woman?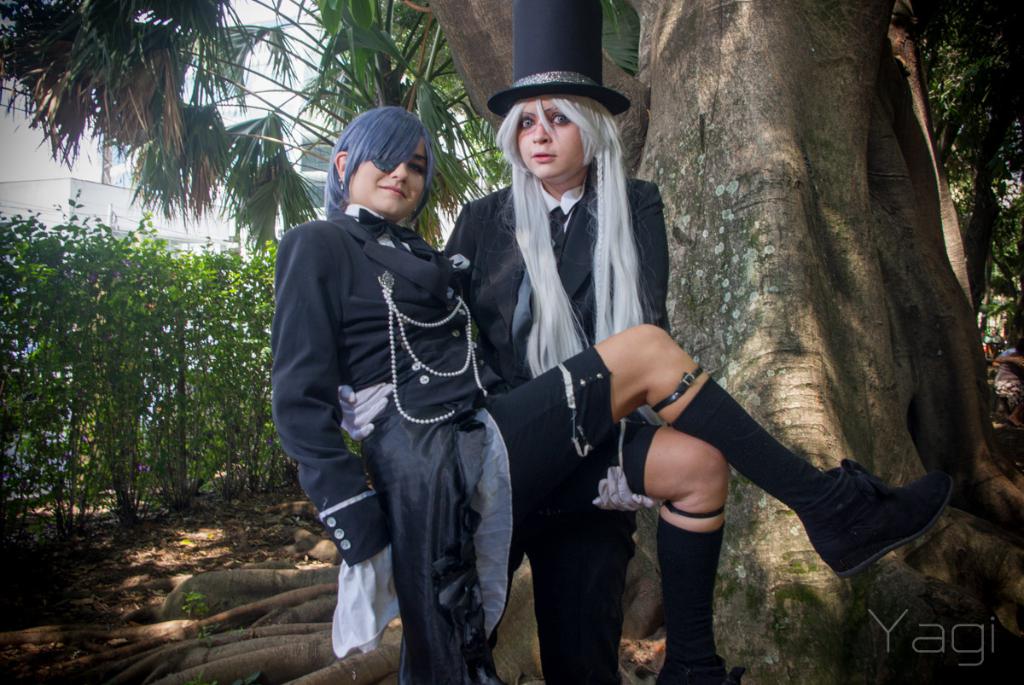
pyautogui.locateOnScreen(440, 0, 730, 679)
